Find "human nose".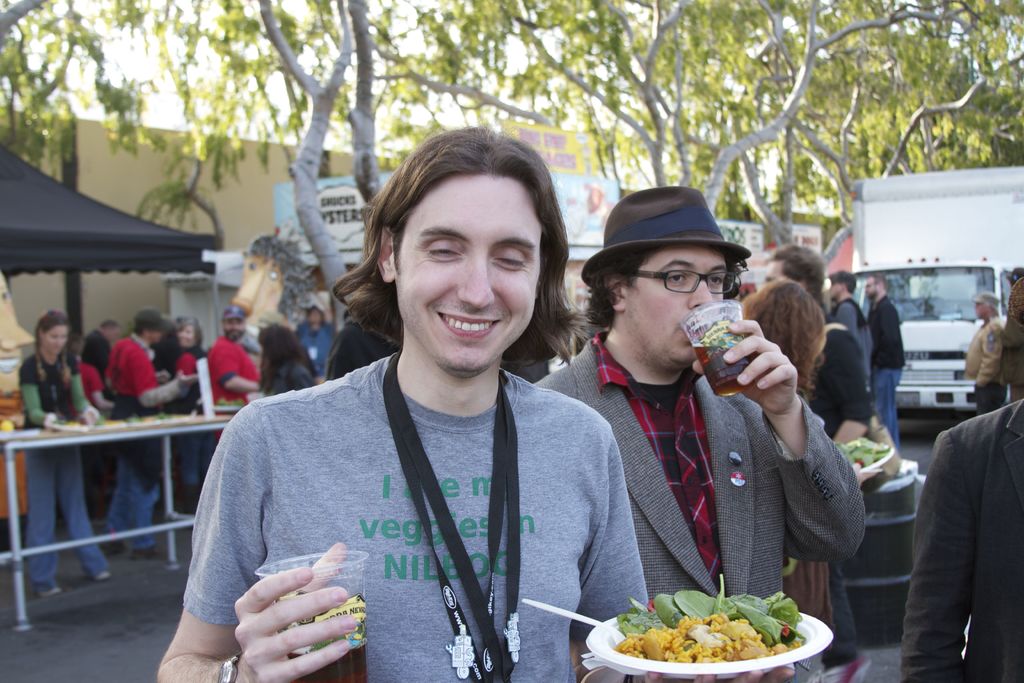
select_region(689, 276, 712, 304).
